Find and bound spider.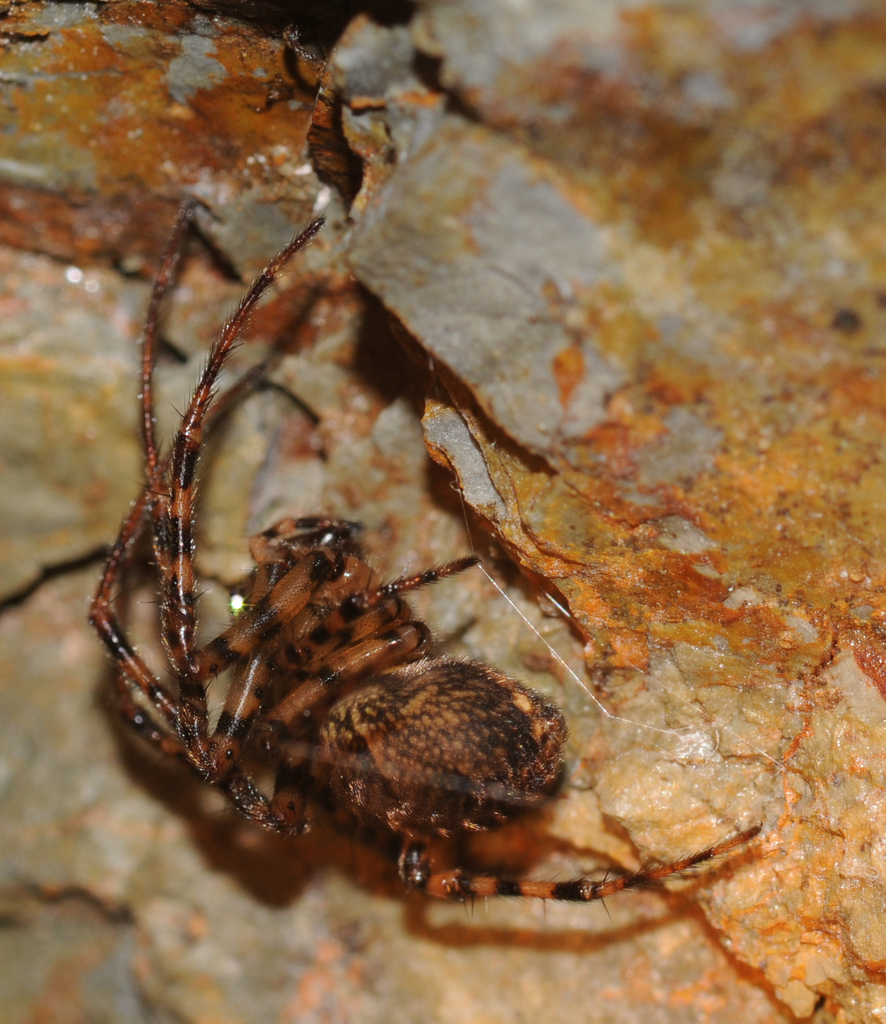
Bound: (left=85, top=204, right=763, bottom=908).
